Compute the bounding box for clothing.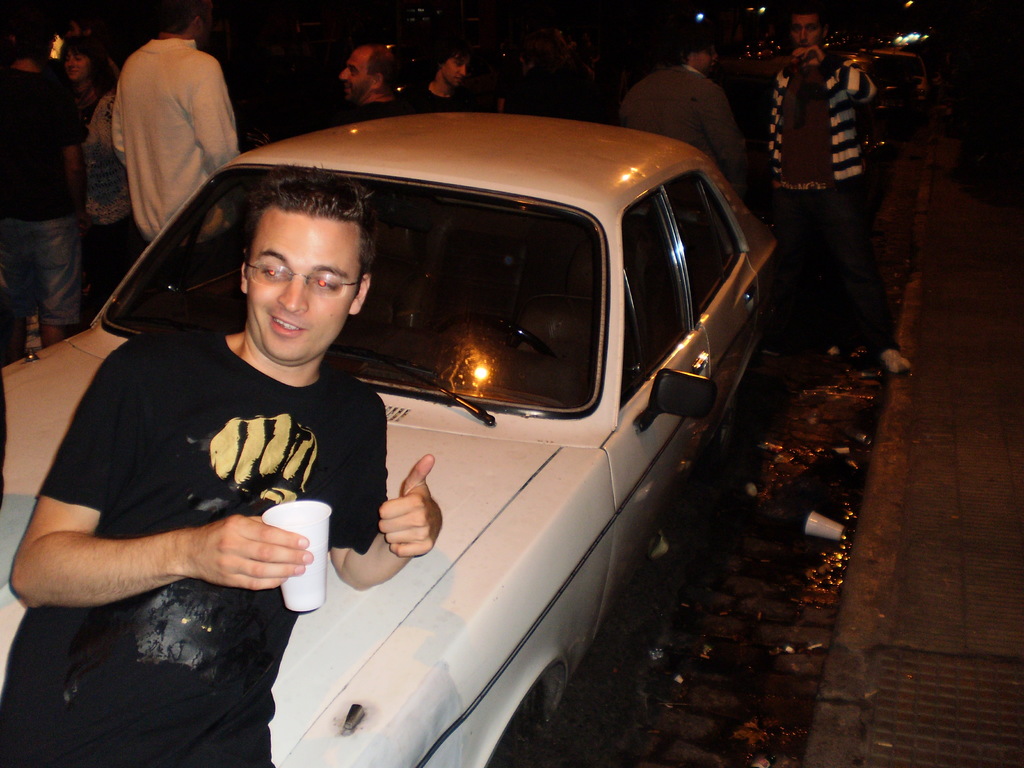
781 52 865 339.
